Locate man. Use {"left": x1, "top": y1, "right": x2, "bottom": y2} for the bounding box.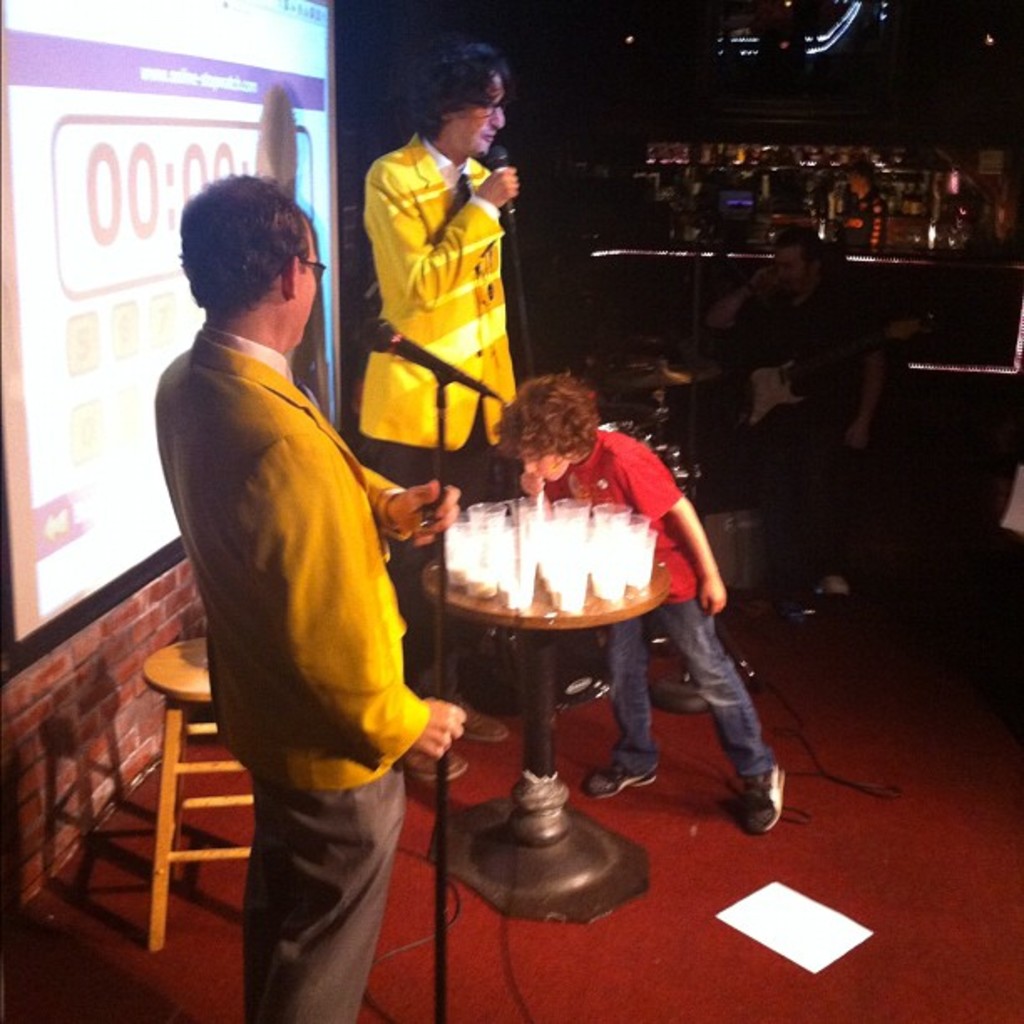
{"left": 351, "top": 42, "right": 517, "bottom": 776}.
